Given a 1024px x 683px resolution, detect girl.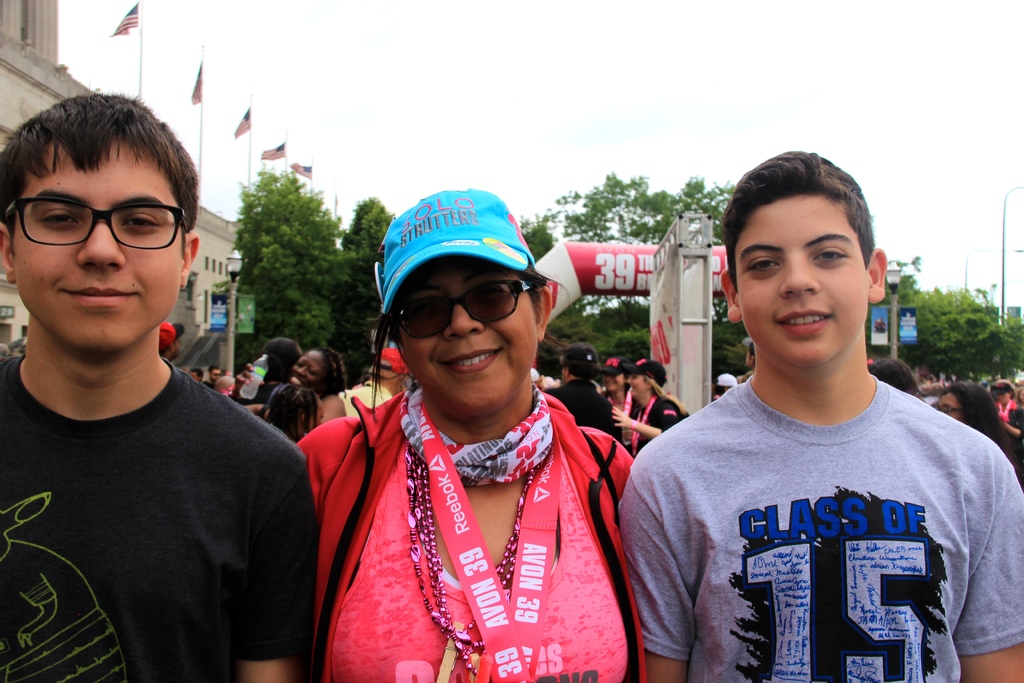
x1=280, y1=188, x2=664, y2=681.
